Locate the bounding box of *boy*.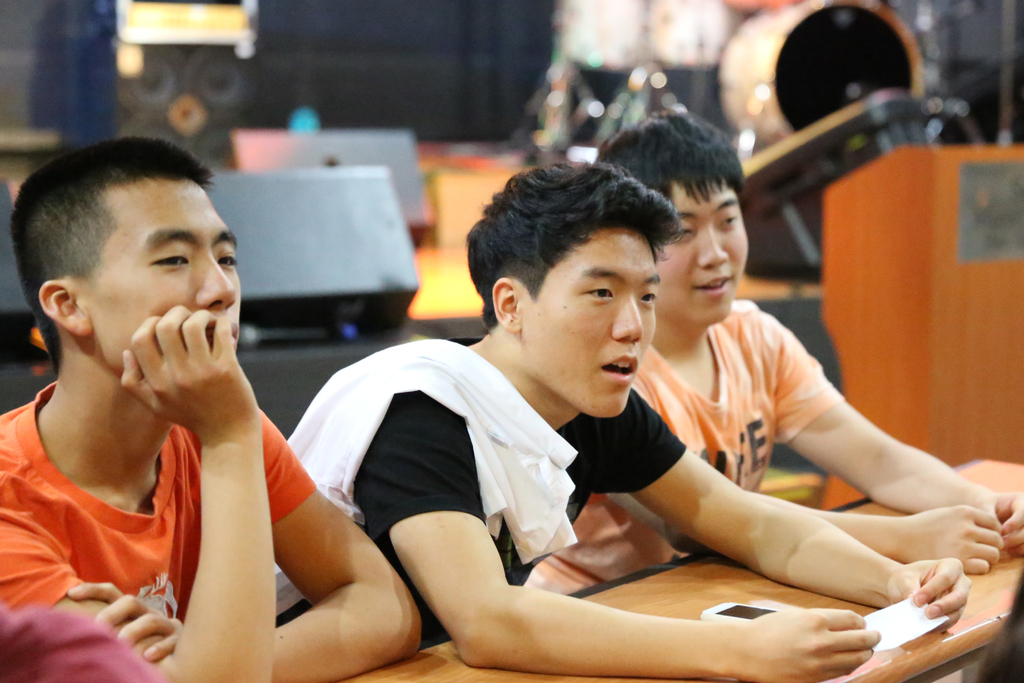
Bounding box: rect(518, 104, 1023, 598).
